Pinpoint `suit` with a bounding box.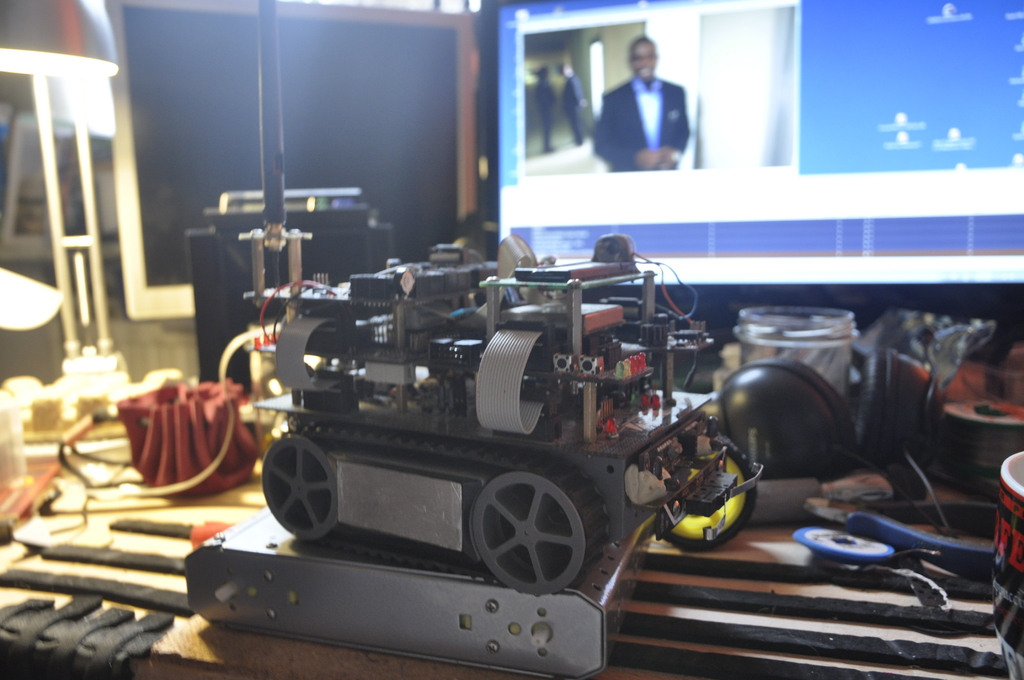
594/73/694/163.
